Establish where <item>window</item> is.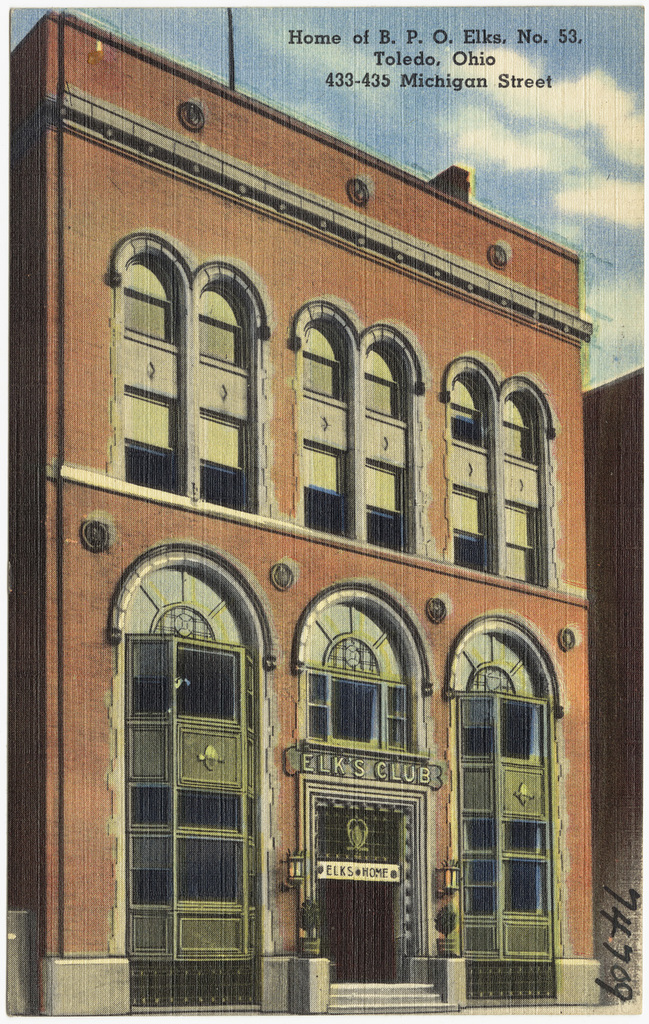
Established at [437, 565, 575, 980].
